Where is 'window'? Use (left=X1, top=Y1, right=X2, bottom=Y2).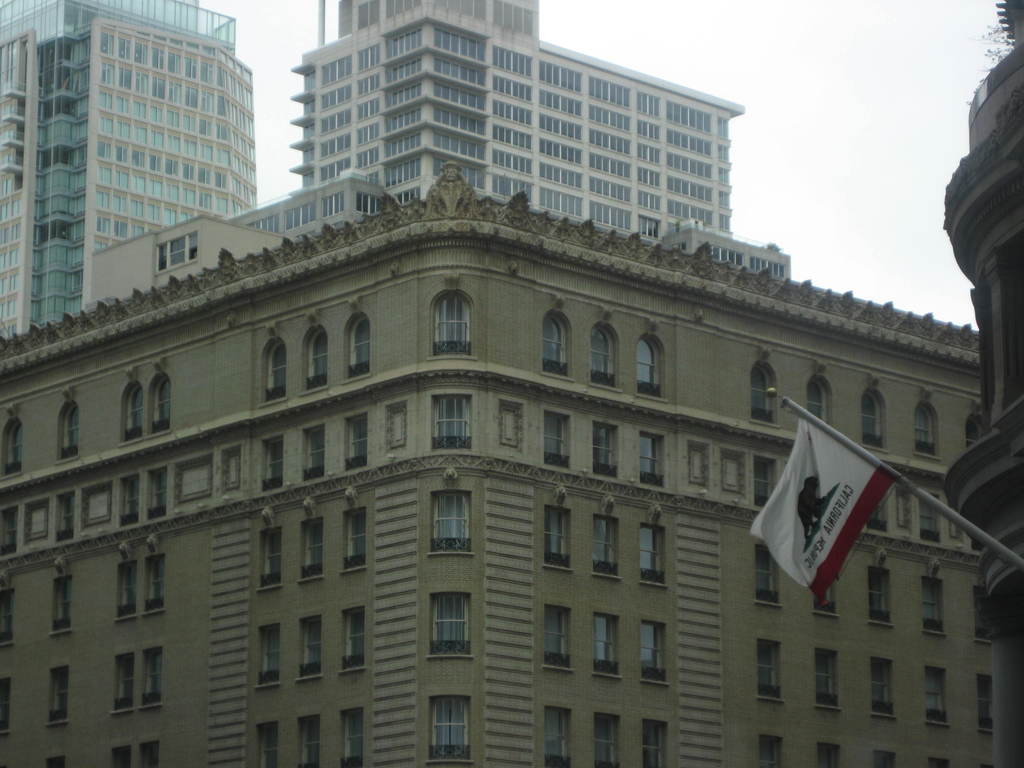
(left=0, top=674, right=12, bottom=732).
